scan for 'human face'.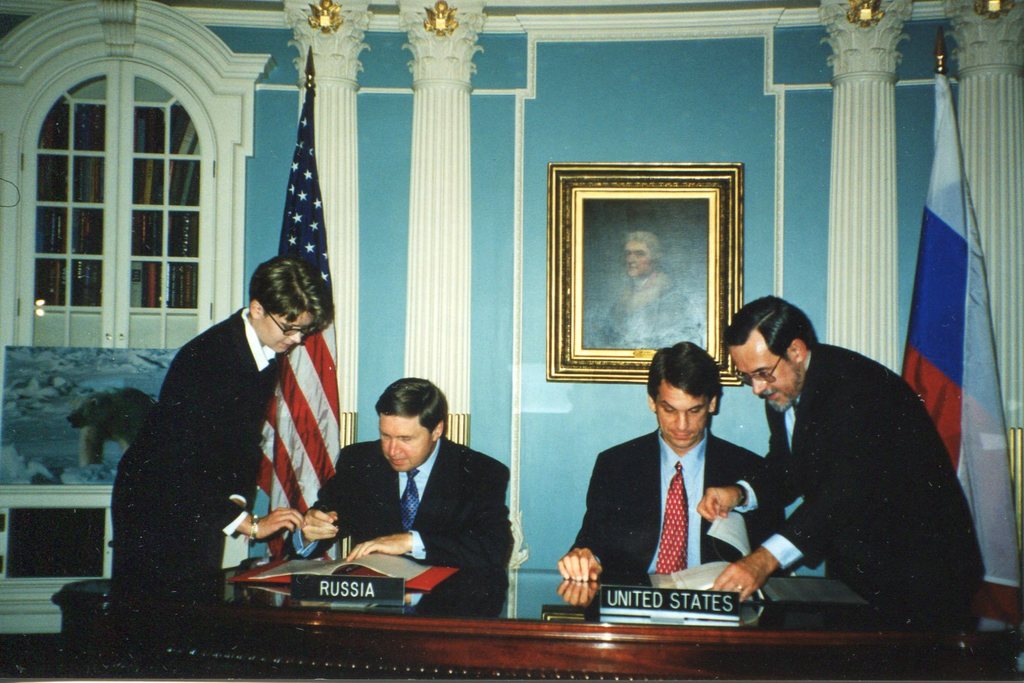
Scan result: select_region(379, 412, 435, 472).
